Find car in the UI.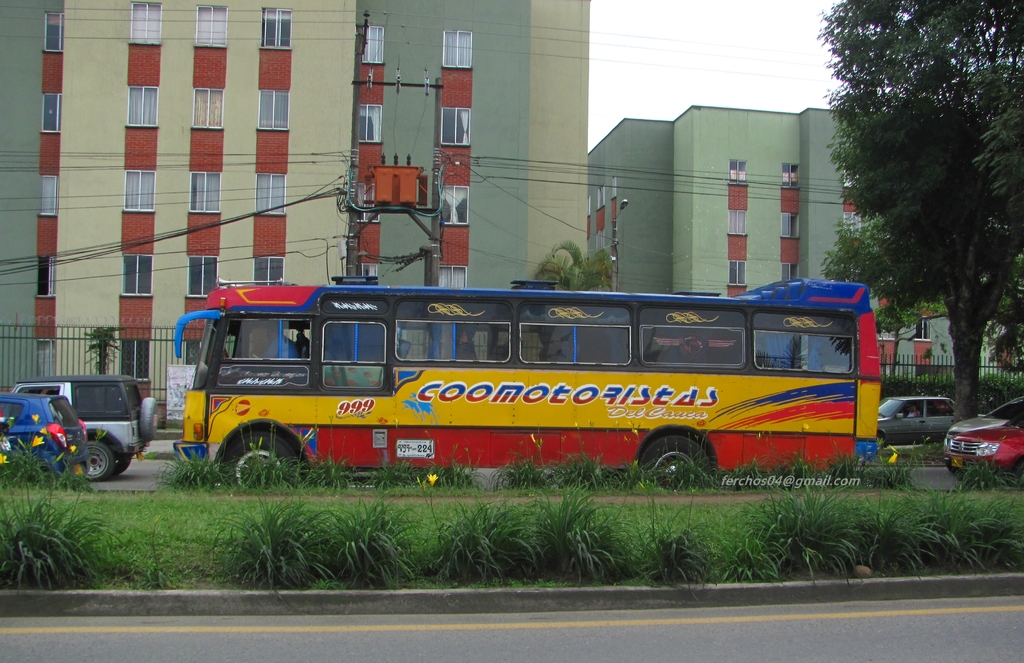
UI element at [943, 398, 1023, 484].
